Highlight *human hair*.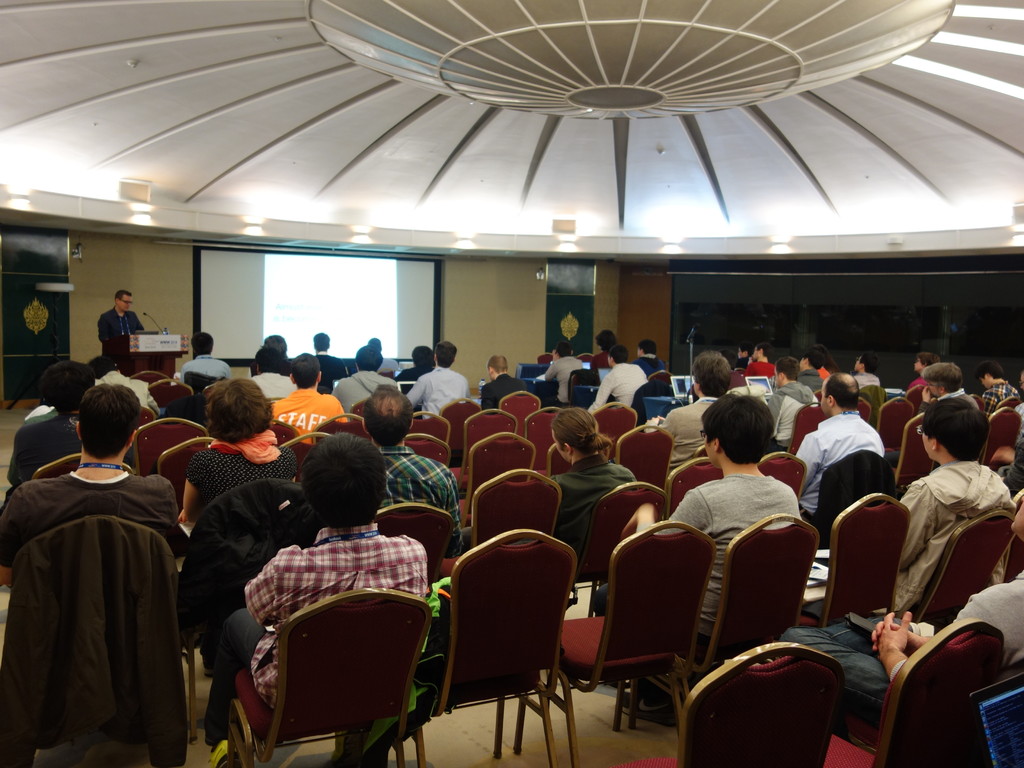
Highlighted region: left=921, top=363, right=964, bottom=392.
